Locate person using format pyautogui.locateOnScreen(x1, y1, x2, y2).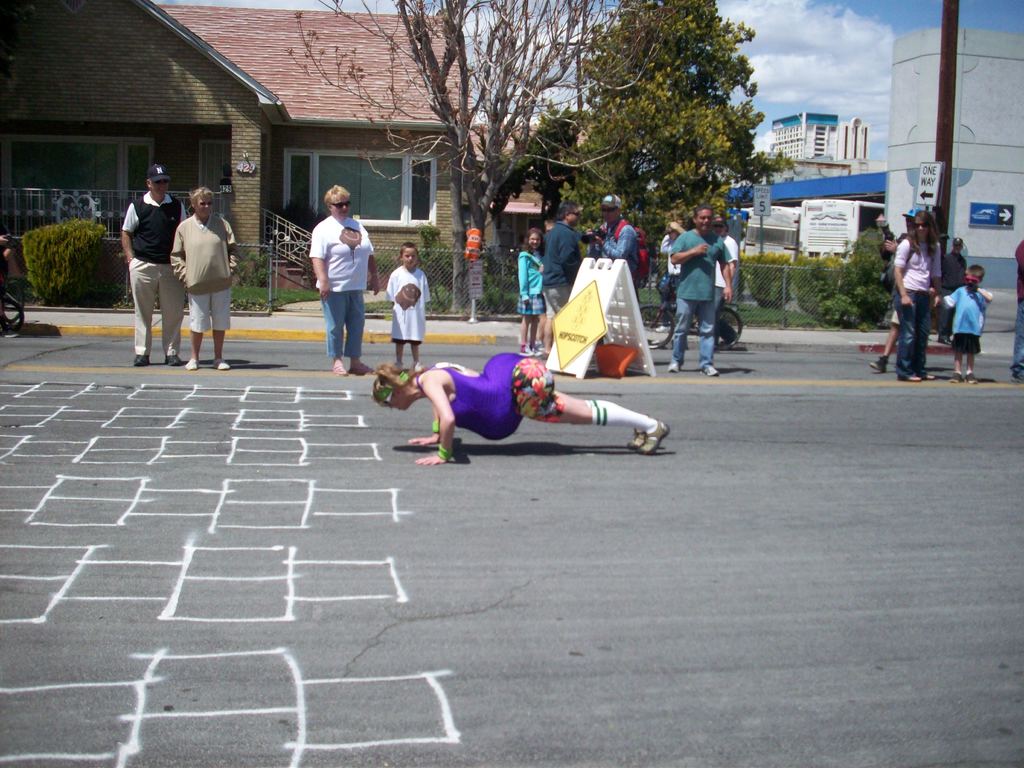
pyautogui.locateOnScreen(665, 207, 735, 377).
